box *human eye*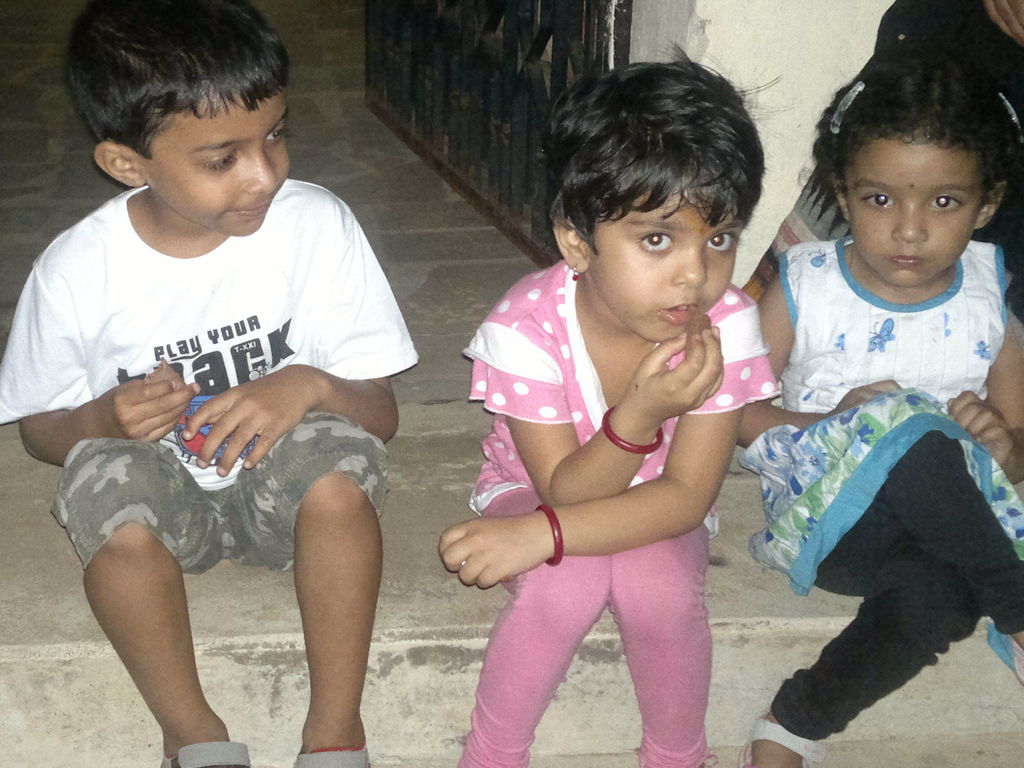
[861, 190, 897, 210]
